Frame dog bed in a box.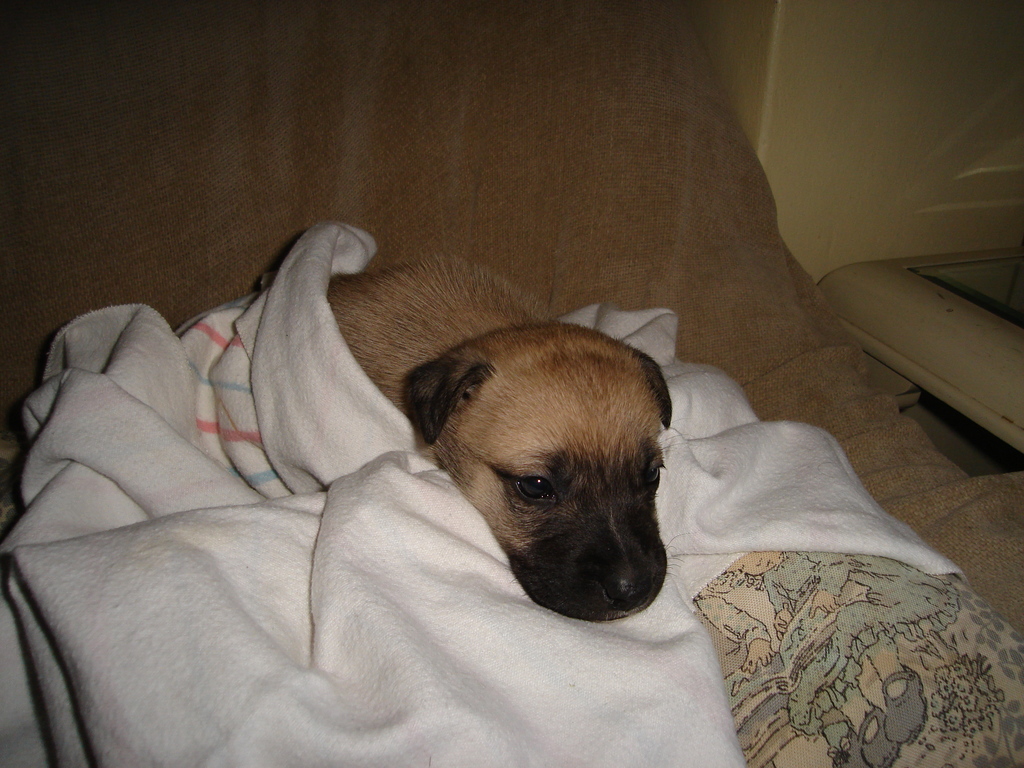
x1=690, y1=553, x2=1023, y2=767.
